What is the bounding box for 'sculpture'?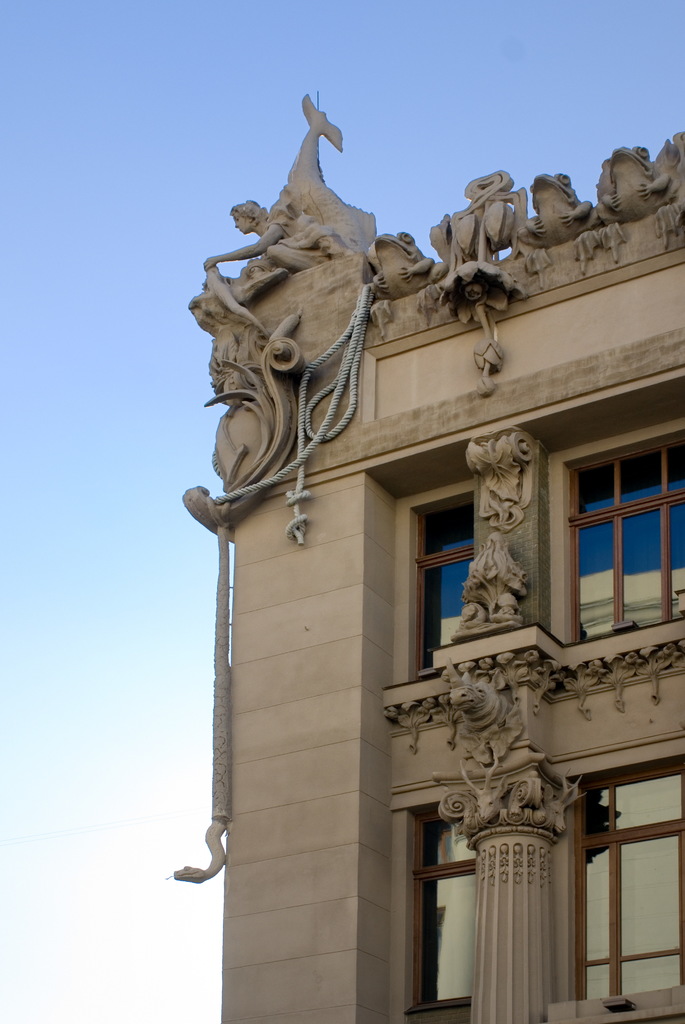
detection(519, 169, 605, 241).
